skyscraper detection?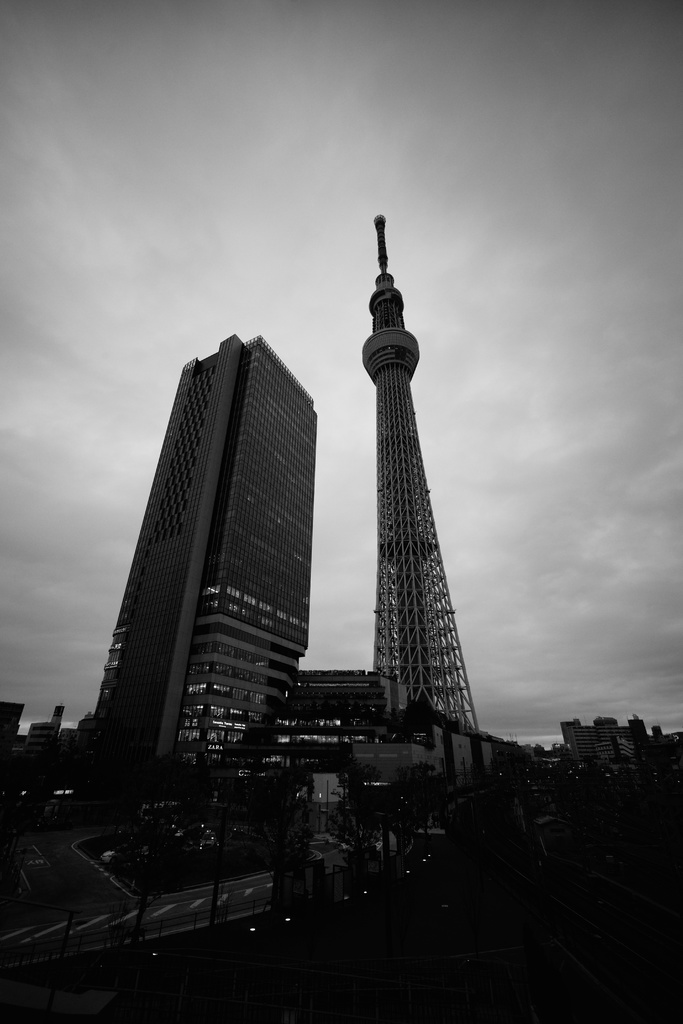
locate(90, 331, 324, 817)
